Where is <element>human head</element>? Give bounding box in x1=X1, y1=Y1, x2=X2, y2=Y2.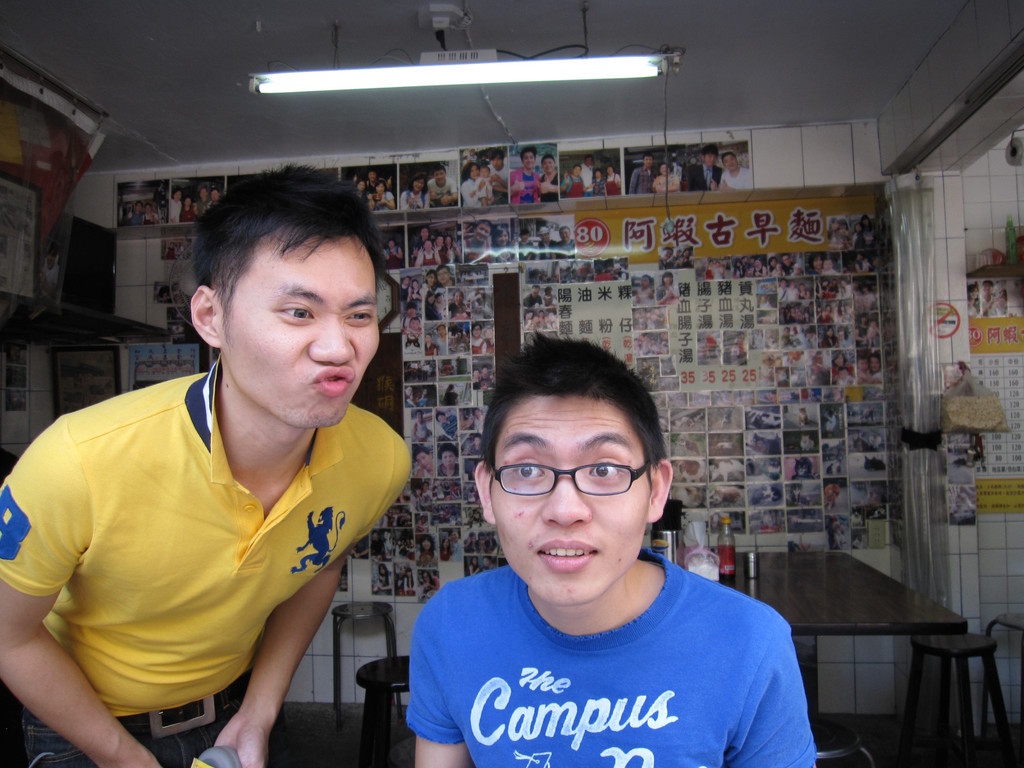
x1=857, y1=355, x2=866, y2=369.
